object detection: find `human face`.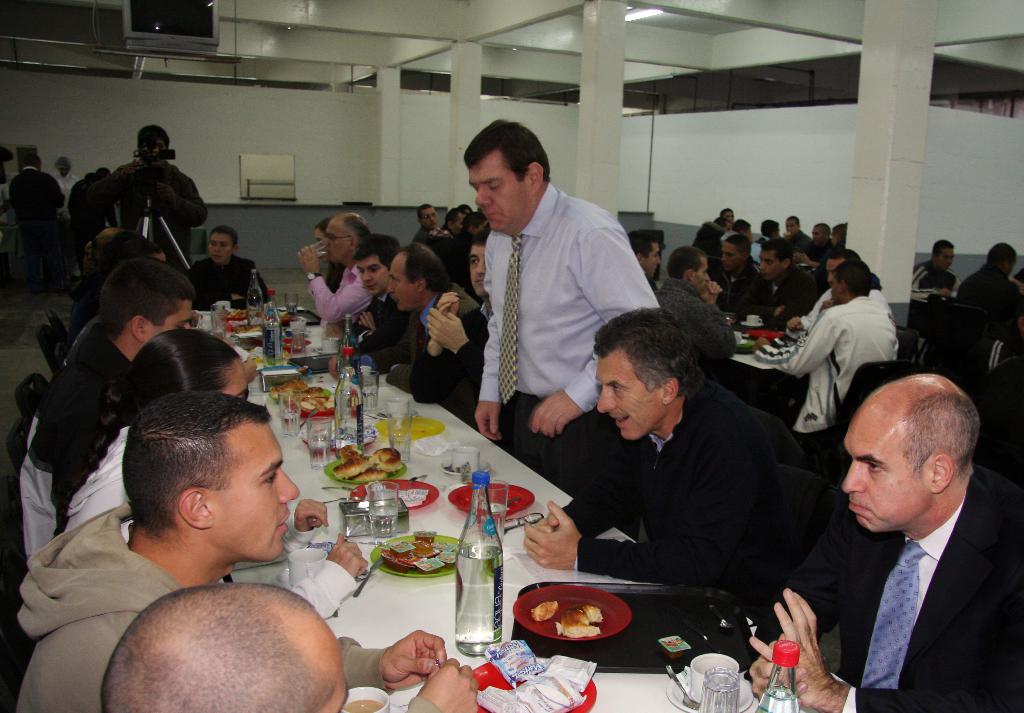
bbox=(314, 228, 326, 259).
